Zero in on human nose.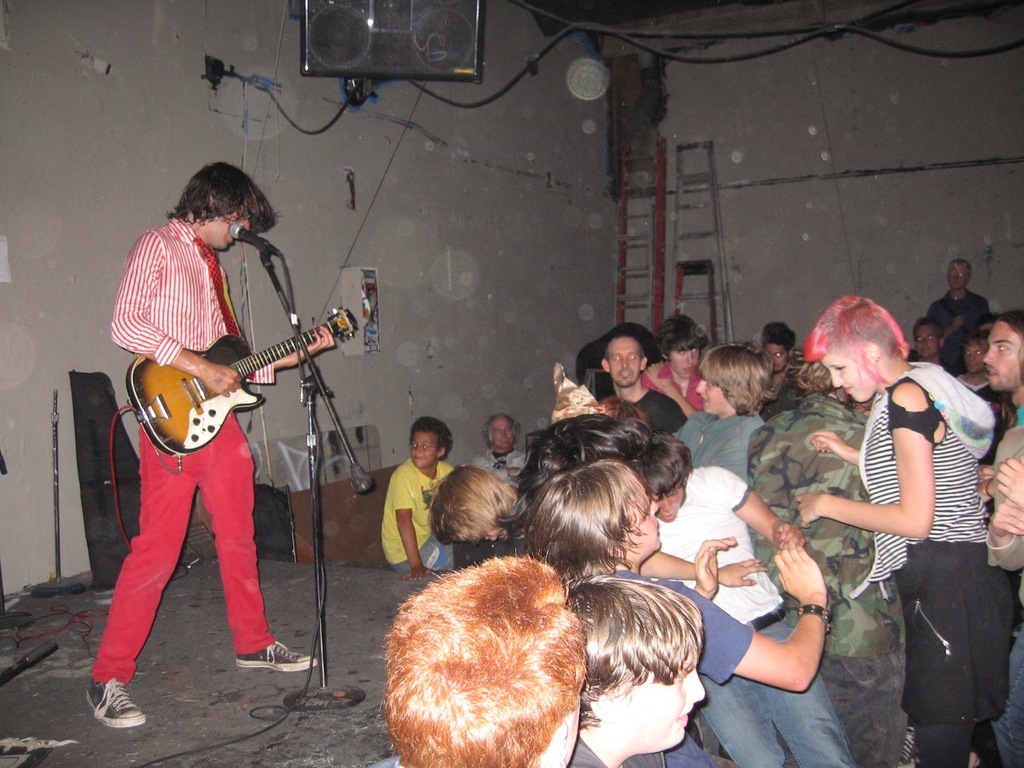
Zeroed in: detection(416, 444, 422, 454).
